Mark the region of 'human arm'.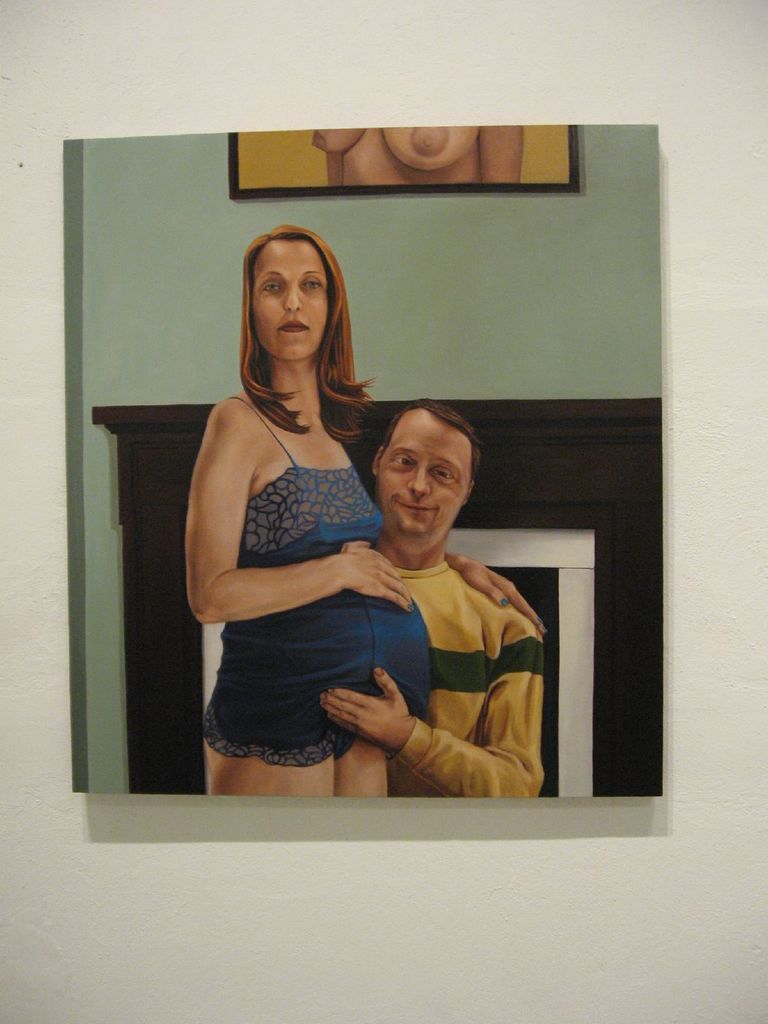
Region: bbox=(308, 631, 545, 794).
